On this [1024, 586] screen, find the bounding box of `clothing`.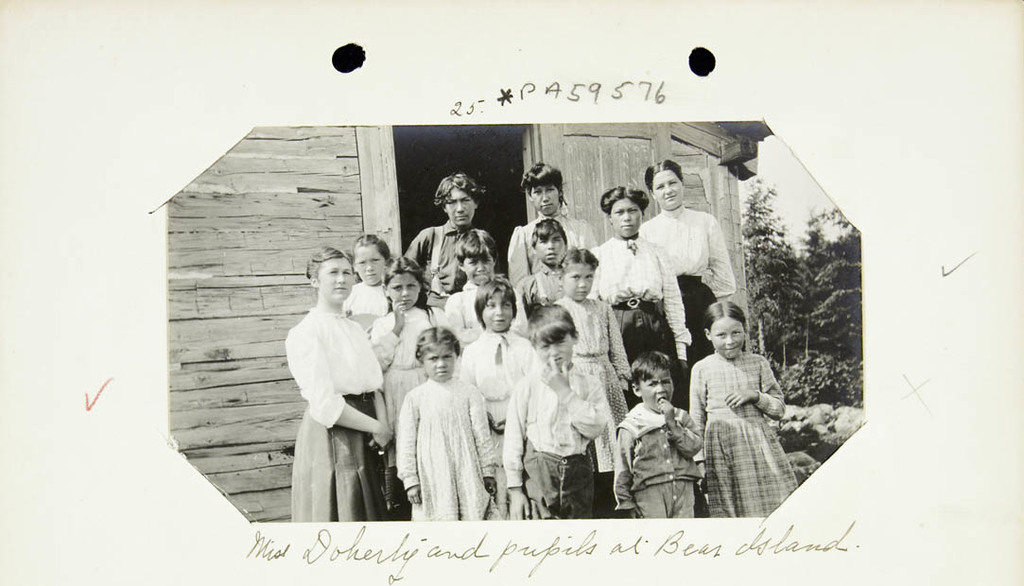
Bounding box: l=410, t=223, r=470, b=302.
